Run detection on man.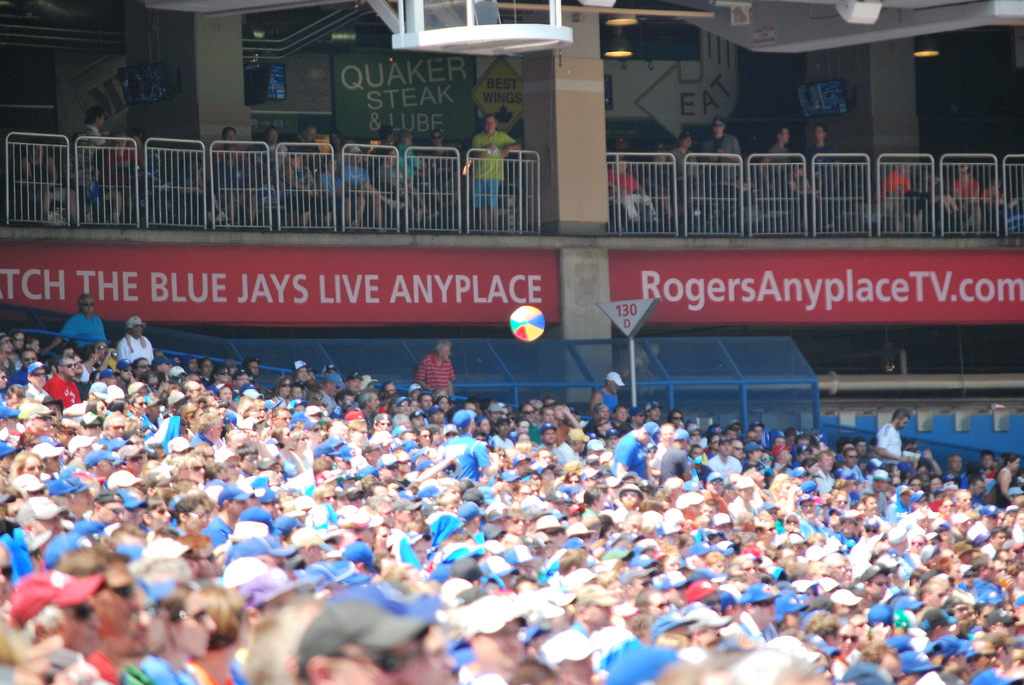
Result: [x1=116, y1=315, x2=156, y2=366].
